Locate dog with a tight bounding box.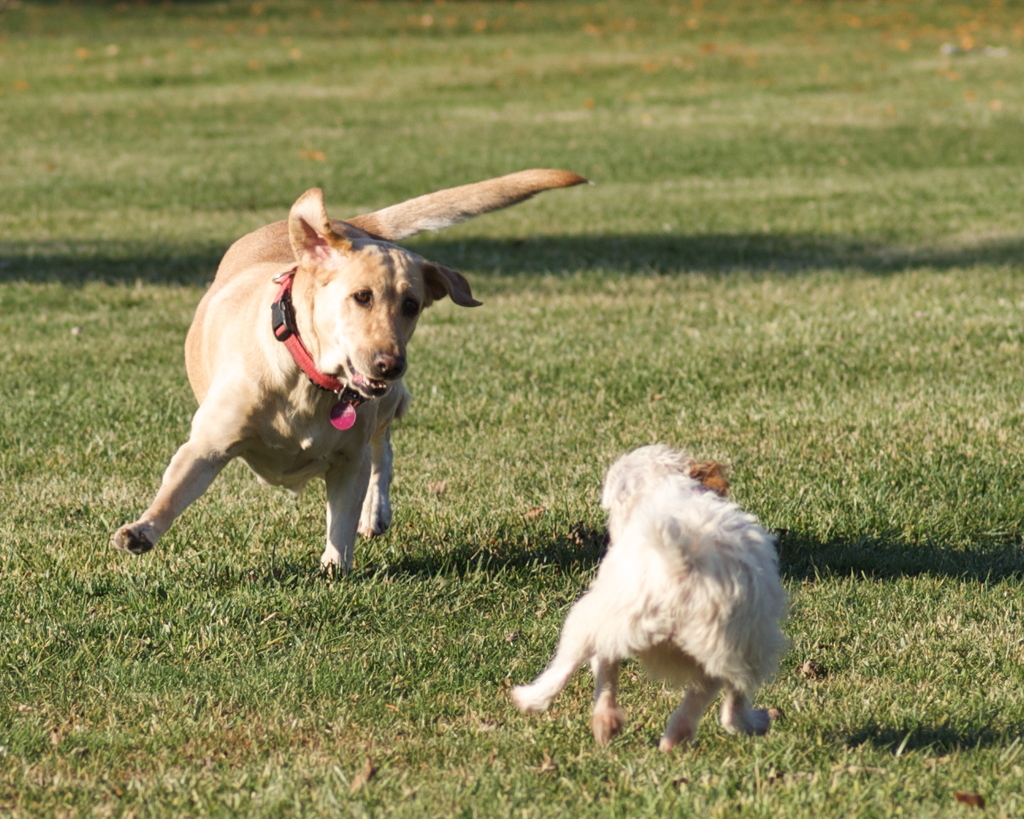
detection(110, 169, 593, 579).
